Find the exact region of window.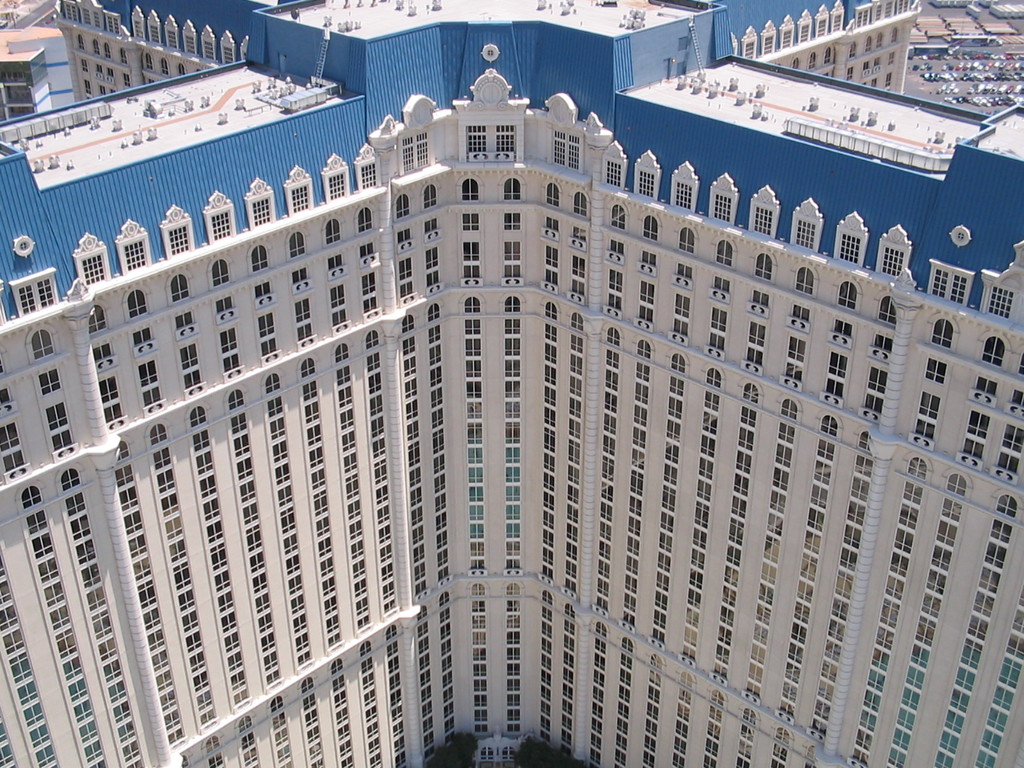
Exact region: select_region(389, 660, 399, 673).
